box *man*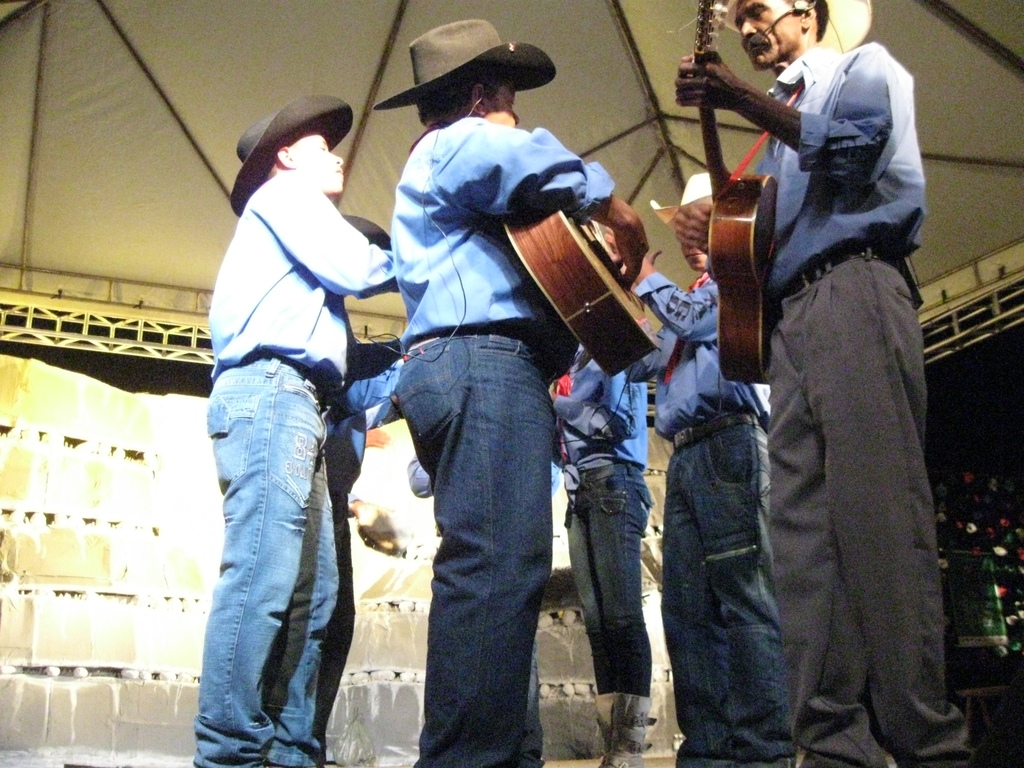
548,332,661,767
